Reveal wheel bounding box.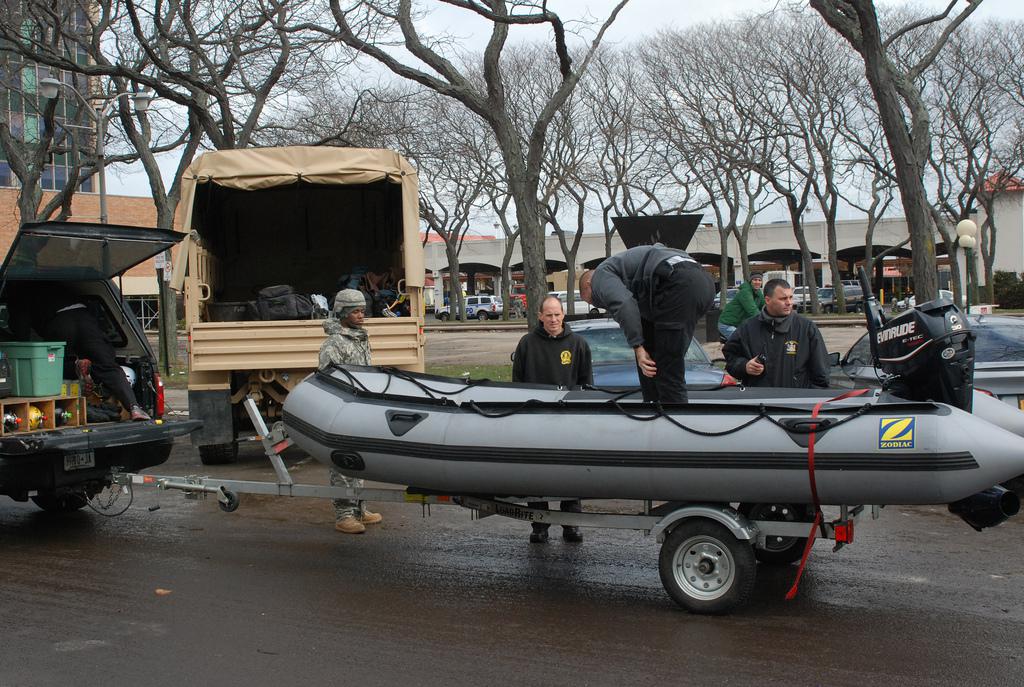
Revealed: <box>440,312,448,325</box>.
